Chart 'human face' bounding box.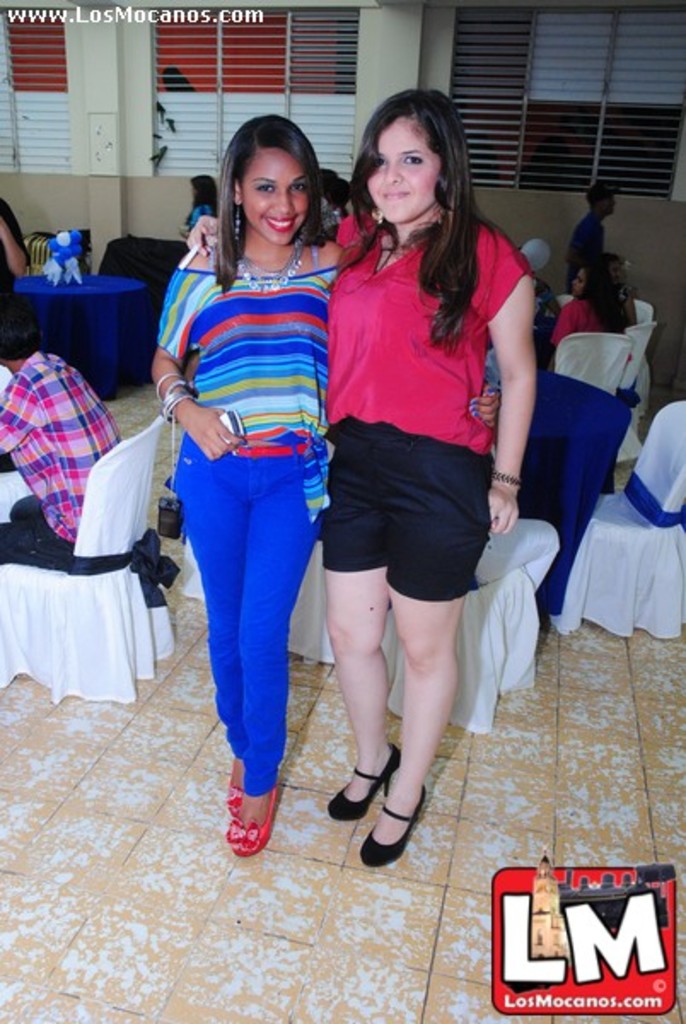
Charted: BBox(365, 116, 449, 227).
